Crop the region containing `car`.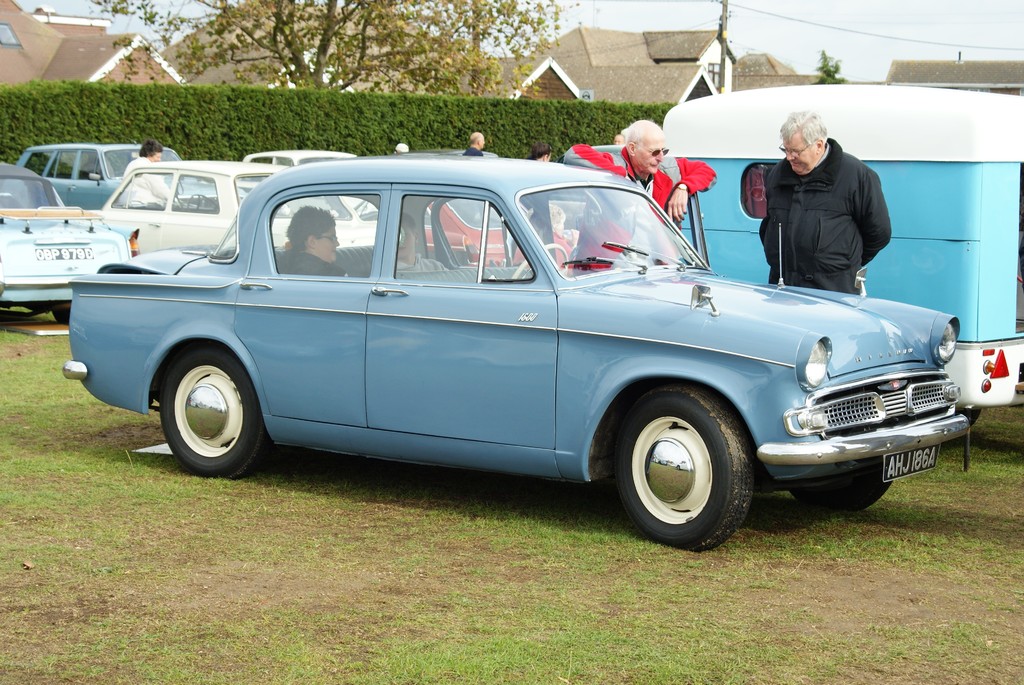
Crop region: pyautogui.locateOnScreen(0, 161, 136, 315).
